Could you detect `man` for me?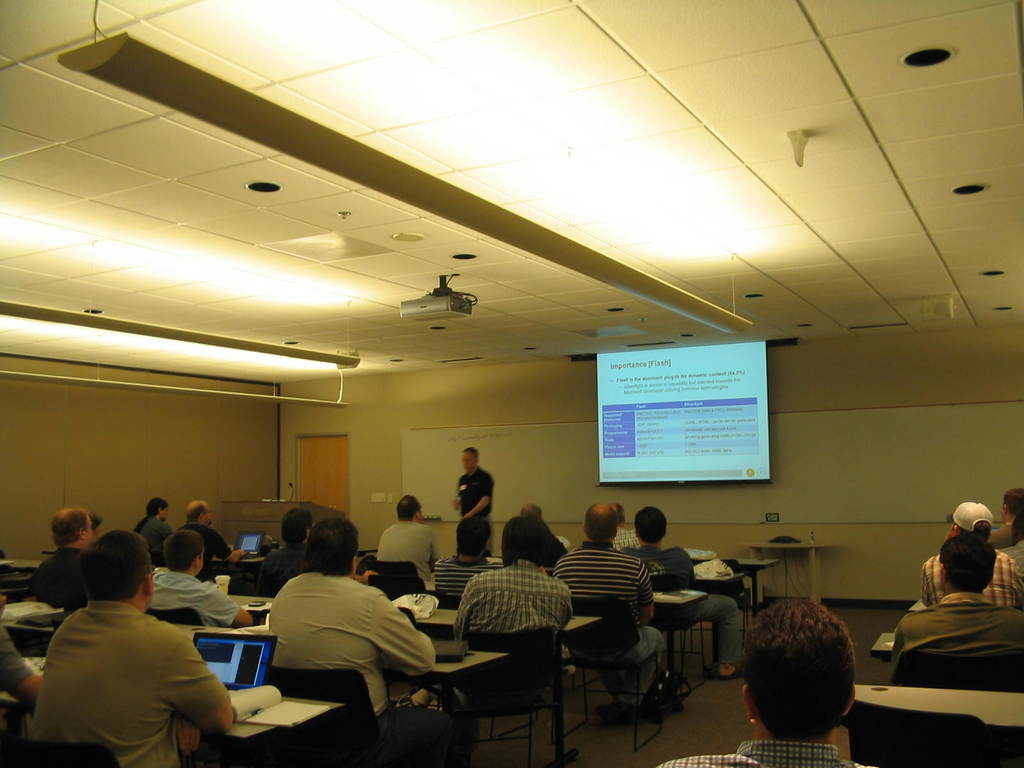
Detection result: [x1=371, y1=491, x2=451, y2=600].
